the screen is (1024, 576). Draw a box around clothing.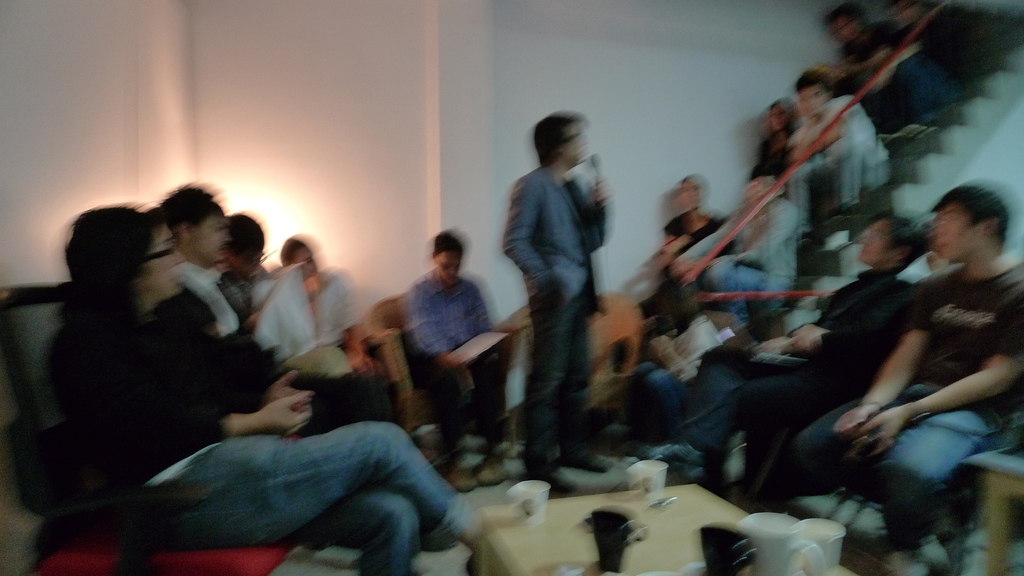
{"x1": 283, "y1": 271, "x2": 364, "y2": 362}.
